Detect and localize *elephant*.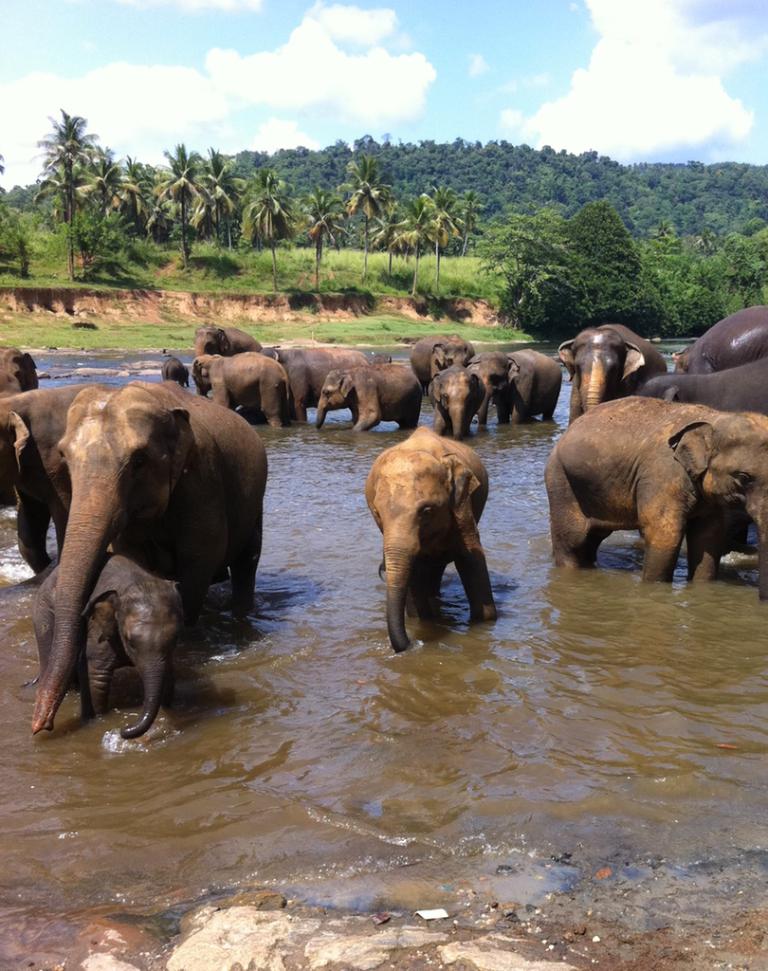
Localized at x1=632, y1=356, x2=767, y2=399.
